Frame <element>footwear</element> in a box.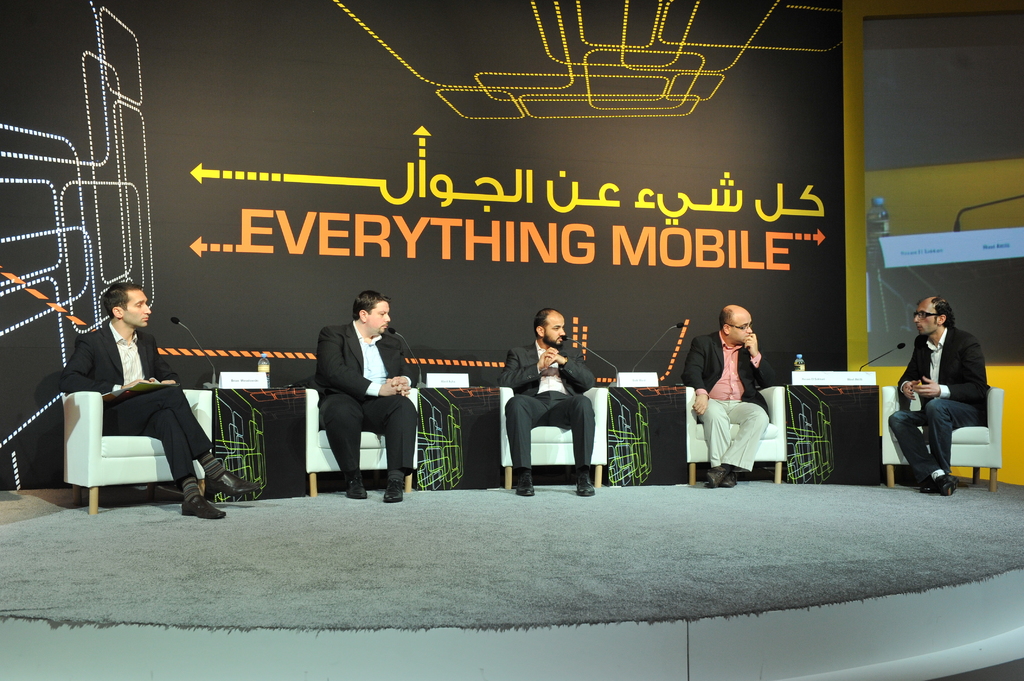
<bbox>342, 478, 371, 499</bbox>.
